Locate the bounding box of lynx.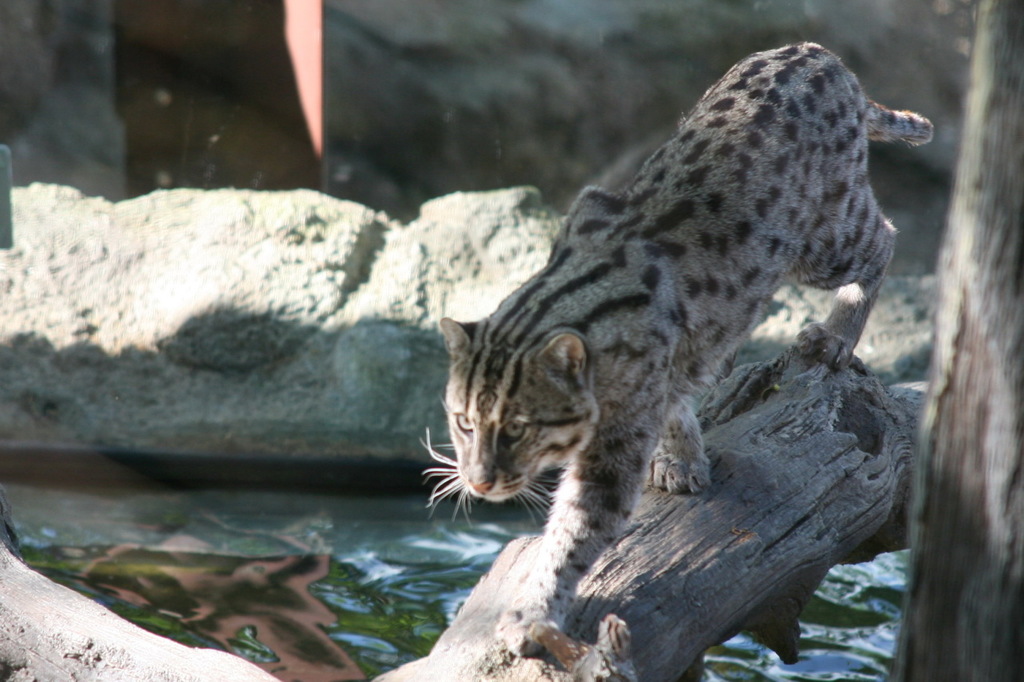
Bounding box: box(418, 40, 934, 660).
